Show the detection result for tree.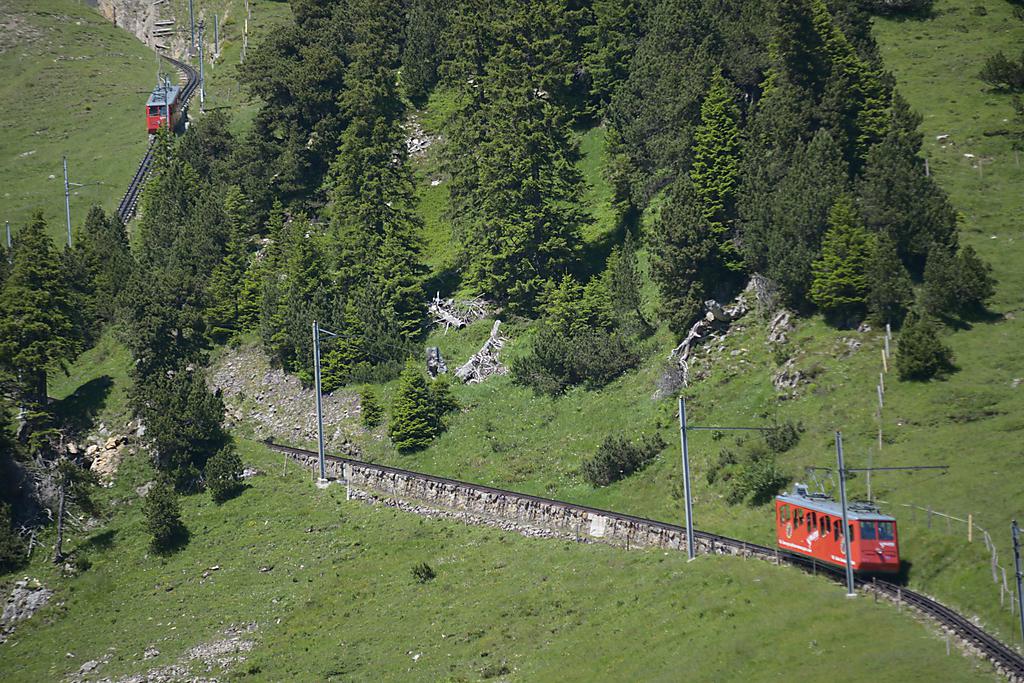
913:236:976:330.
